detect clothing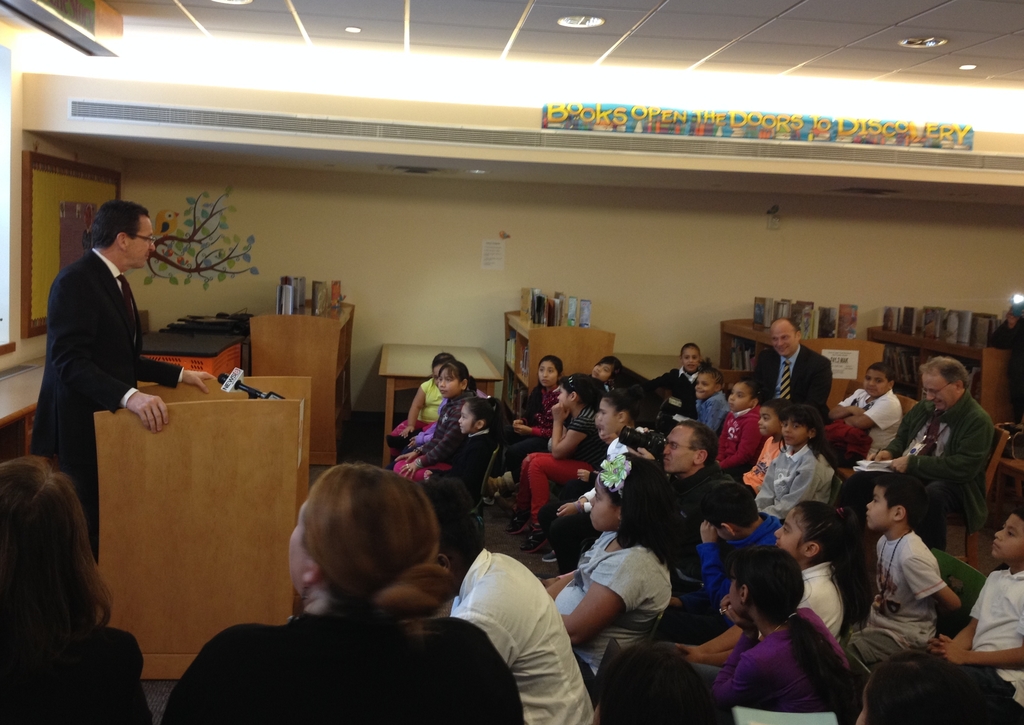
crop(890, 566, 1023, 724)
